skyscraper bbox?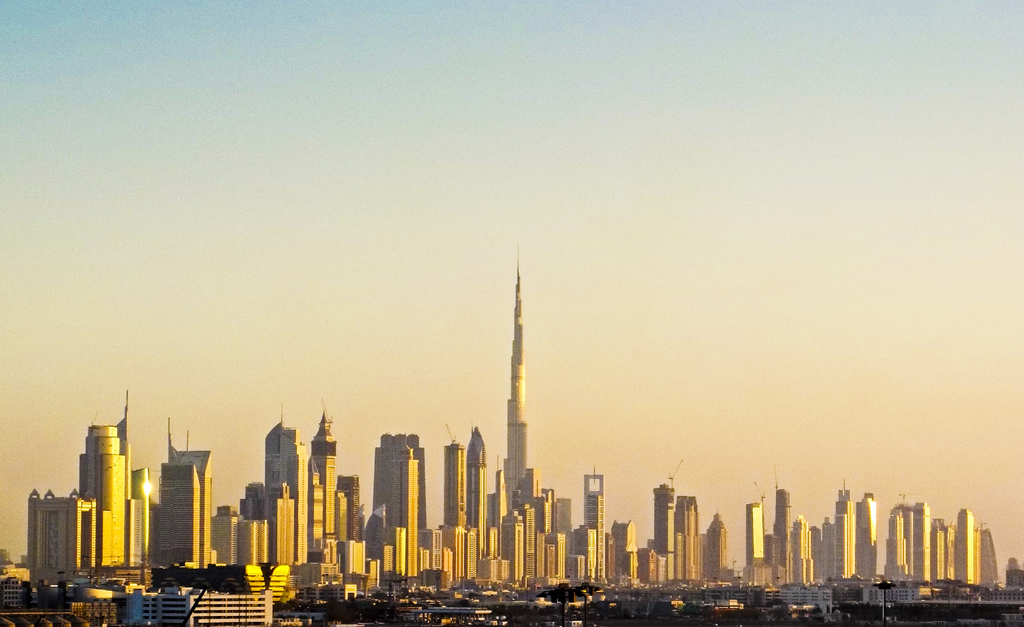
x1=17 y1=493 x2=74 y2=598
